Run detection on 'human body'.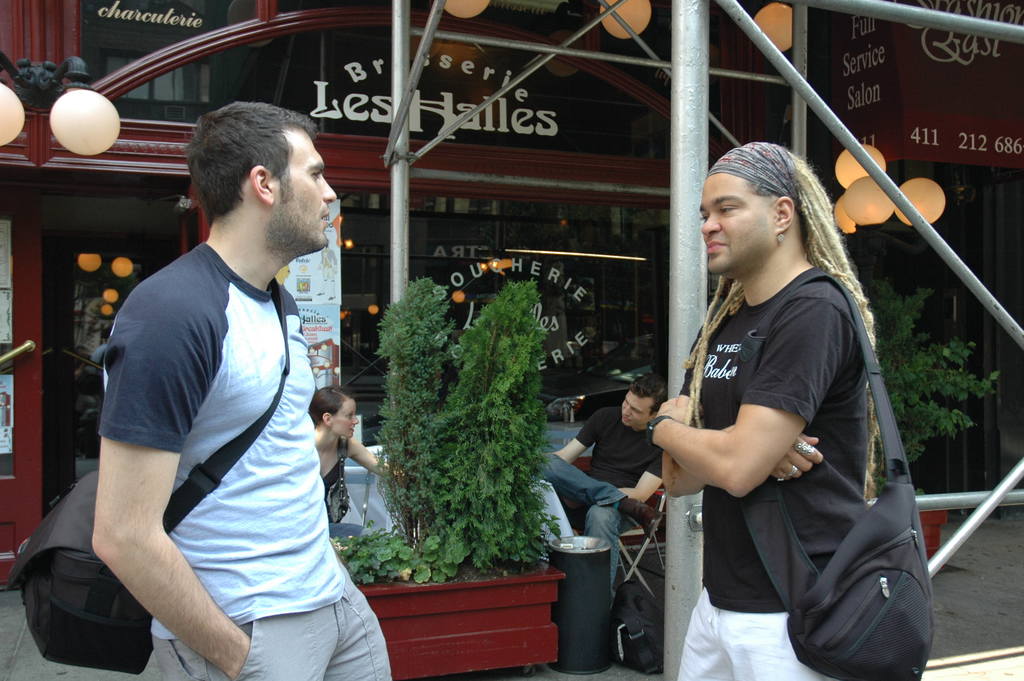
Result: <box>304,443,395,534</box>.
